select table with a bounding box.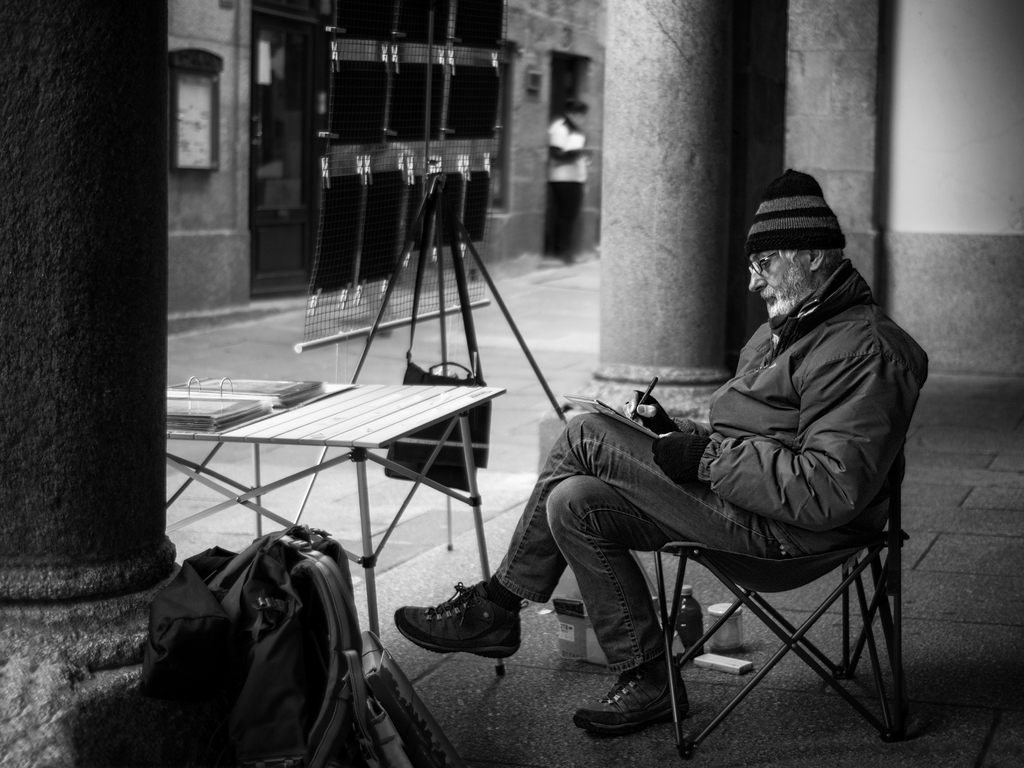
locate(152, 354, 563, 582).
